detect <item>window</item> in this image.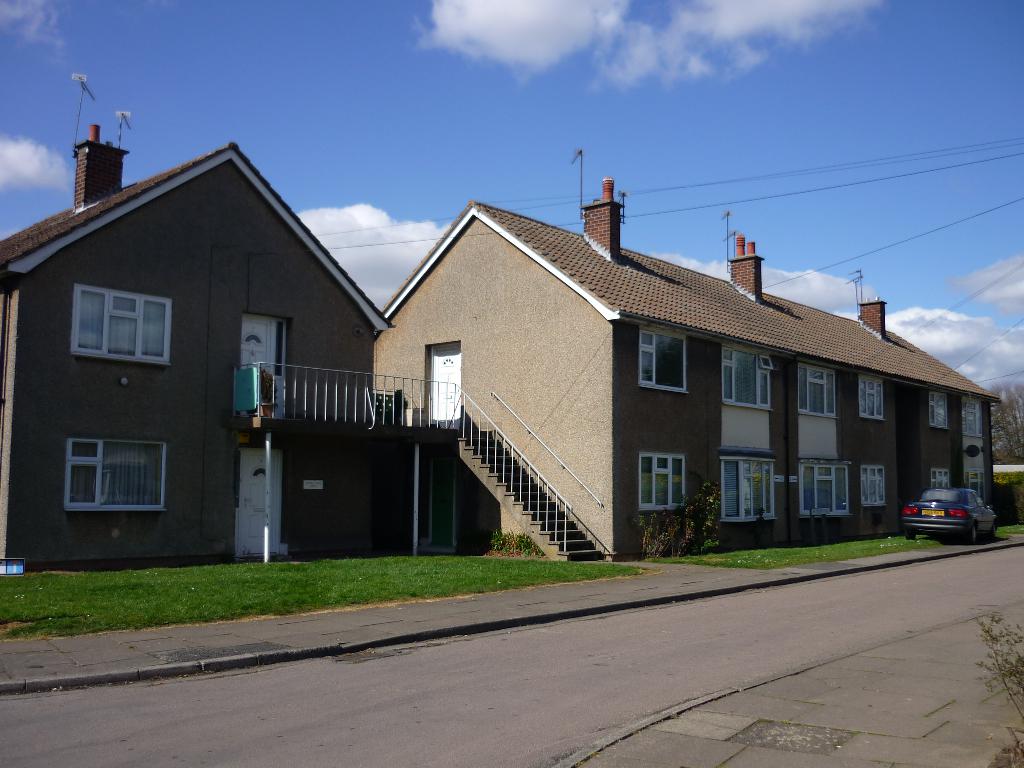
Detection: bbox=(637, 453, 686, 511).
